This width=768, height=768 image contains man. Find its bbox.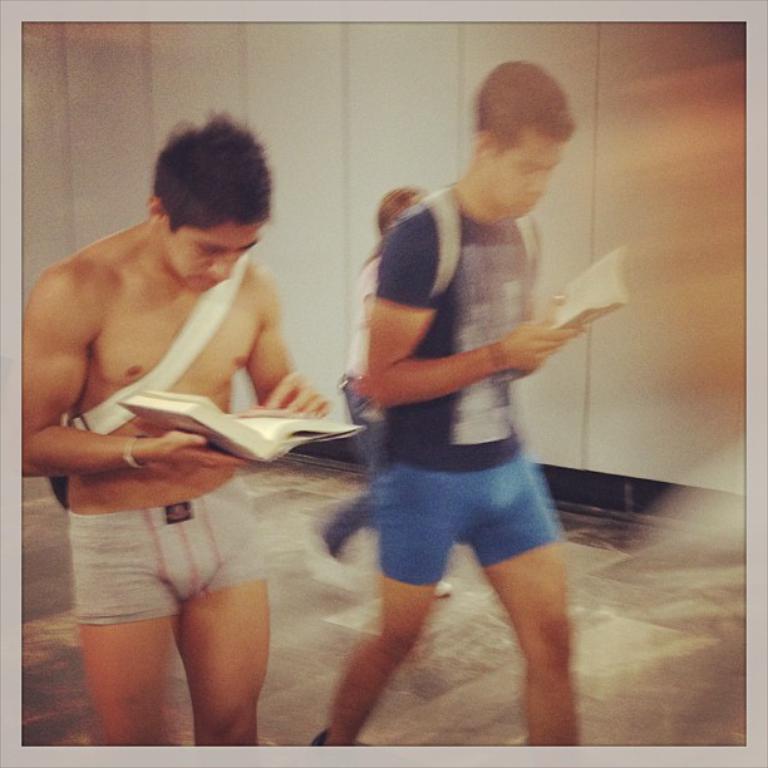
detection(311, 70, 594, 750).
